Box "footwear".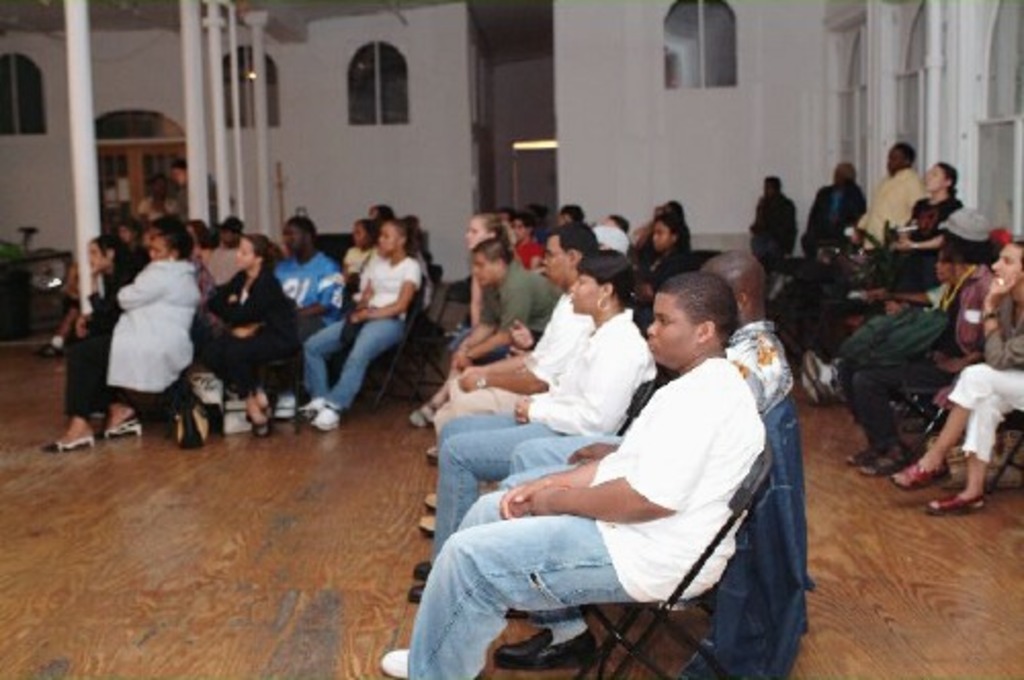
detection(301, 397, 340, 430).
